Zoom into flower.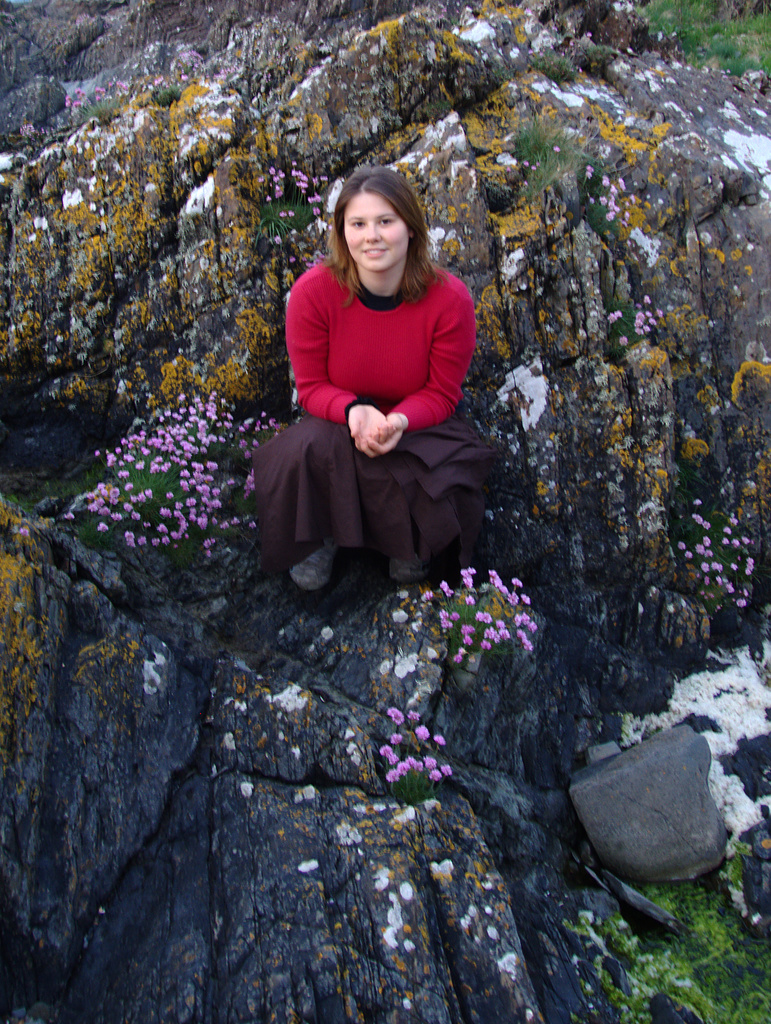
Zoom target: region(425, 792, 445, 820).
